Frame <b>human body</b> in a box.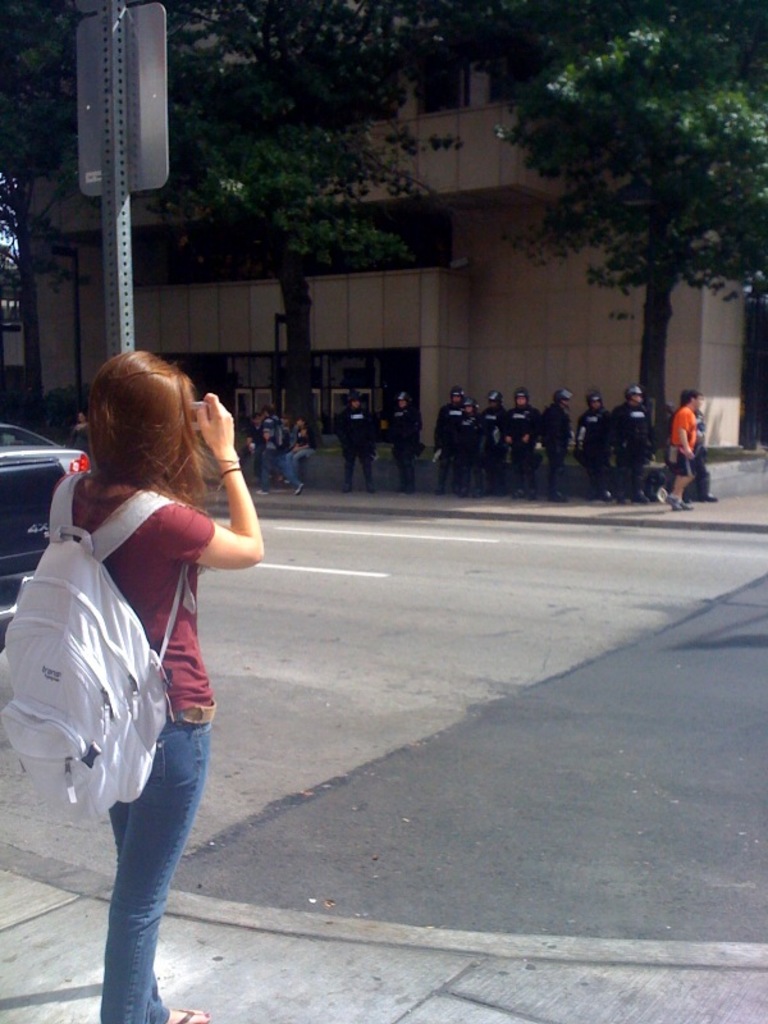
[381, 396, 425, 494].
